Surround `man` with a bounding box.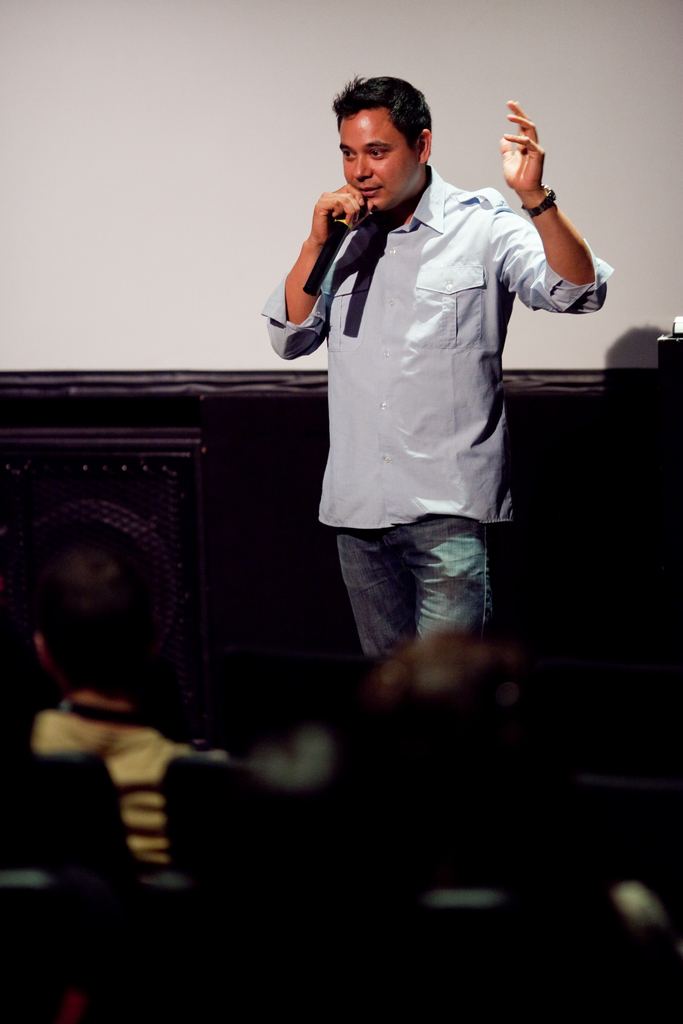
BBox(19, 520, 226, 865).
